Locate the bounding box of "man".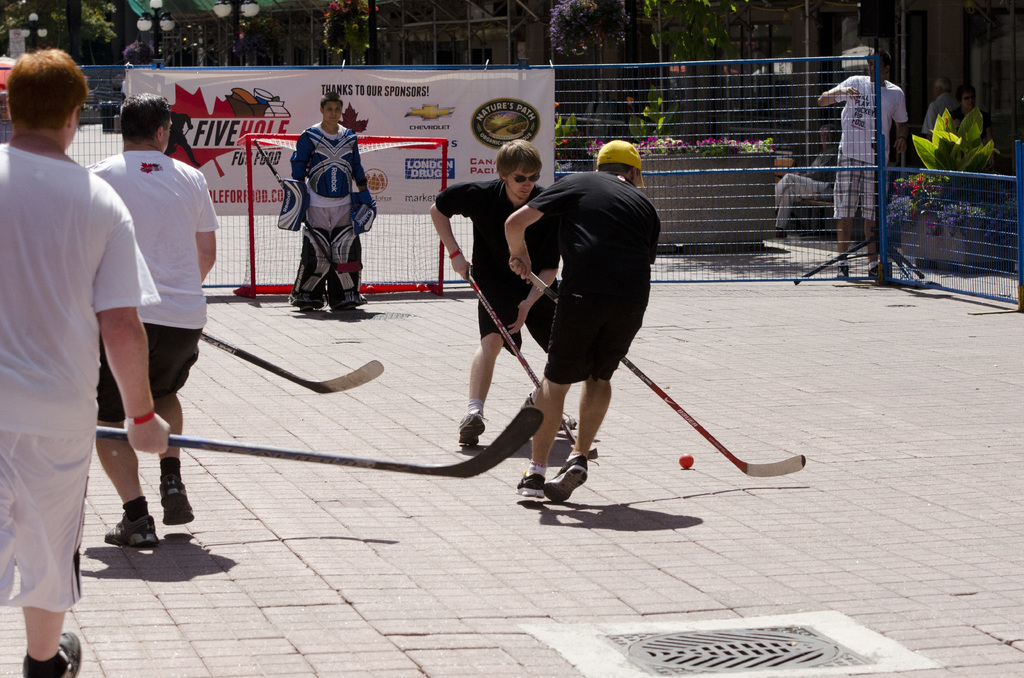
Bounding box: Rect(419, 140, 556, 454).
